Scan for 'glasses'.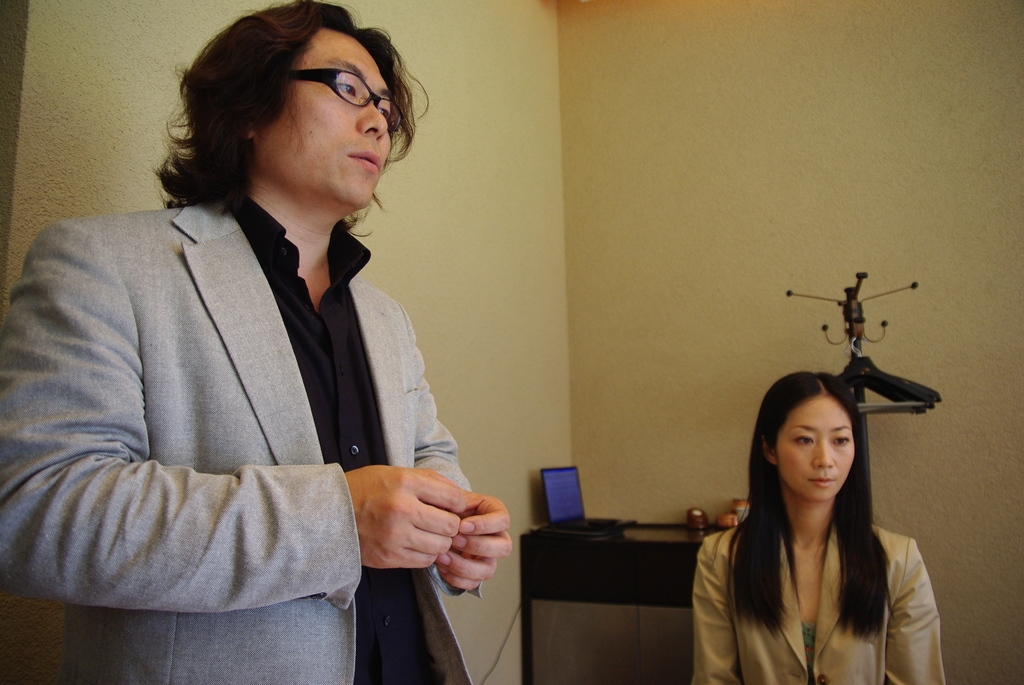
Scan result: Rect(270, 61, 395, 118).
